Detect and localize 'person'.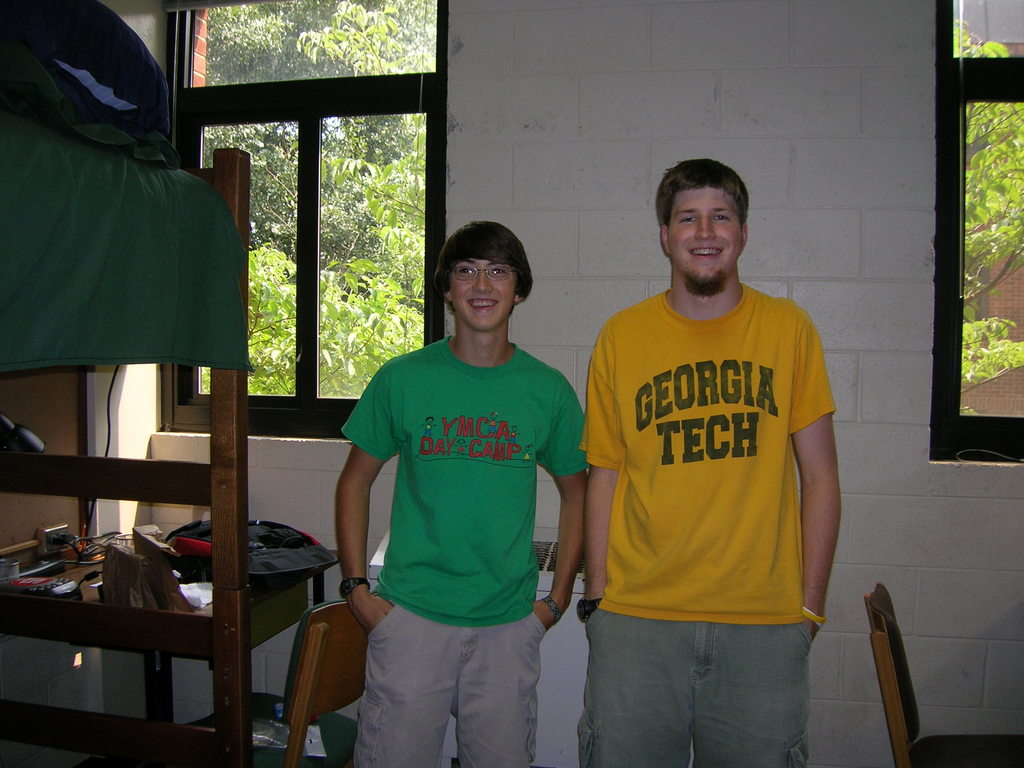
Localized at bbox=[580, 273, 830, 767].
